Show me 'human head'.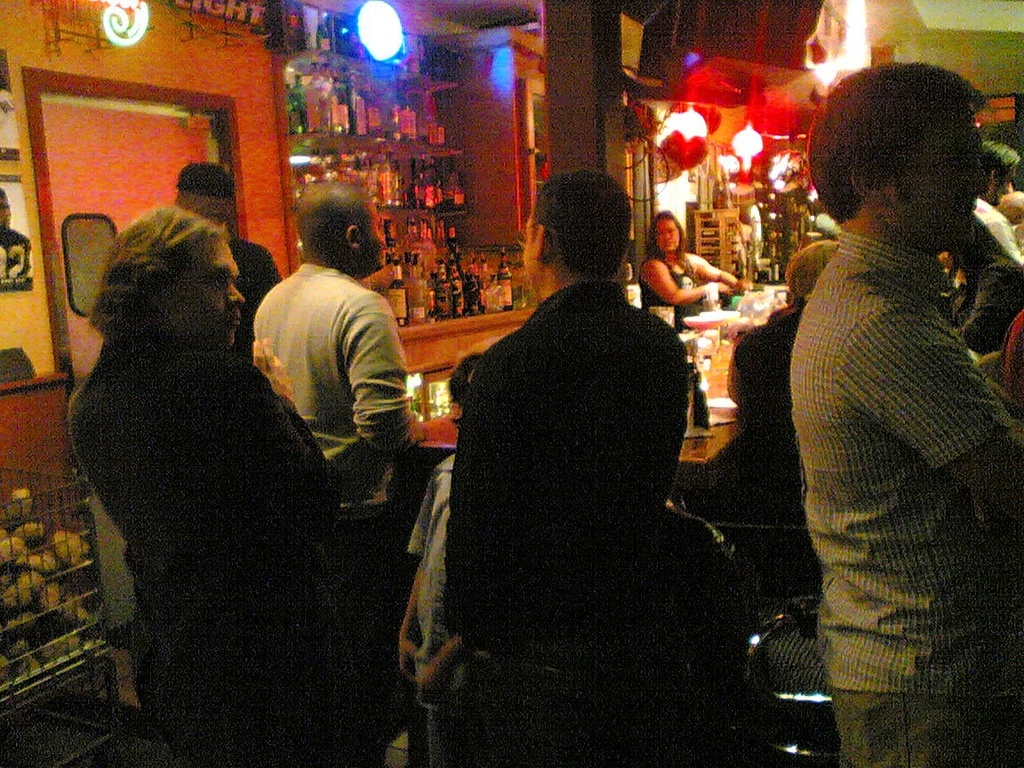
'human head' is here: 177,157,241,226.
